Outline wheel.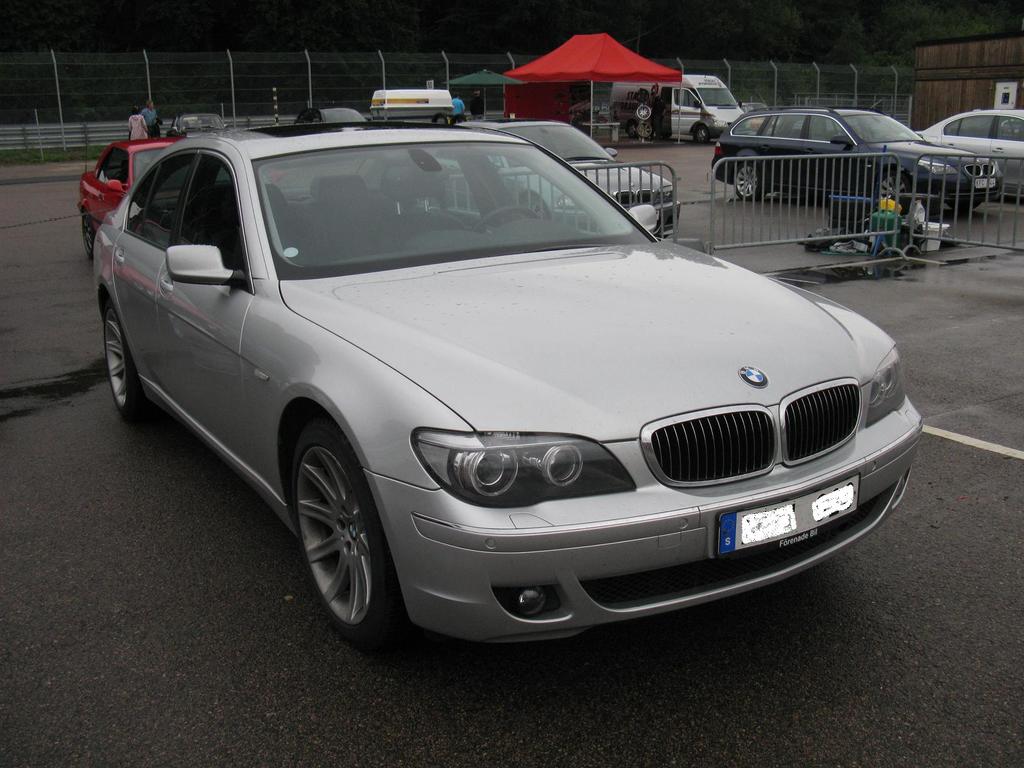
Outline: (470,204,537,233).
